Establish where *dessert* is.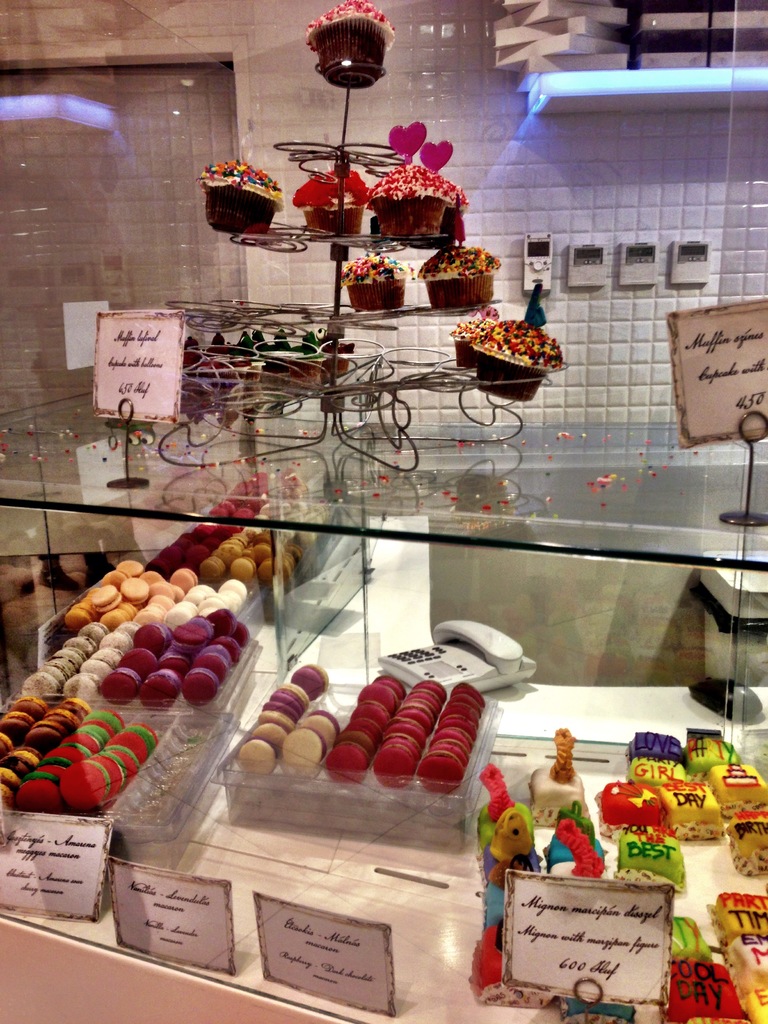
Established at {"x1": 421, "y1": 246, "x2": 505, "y2": 304}.
